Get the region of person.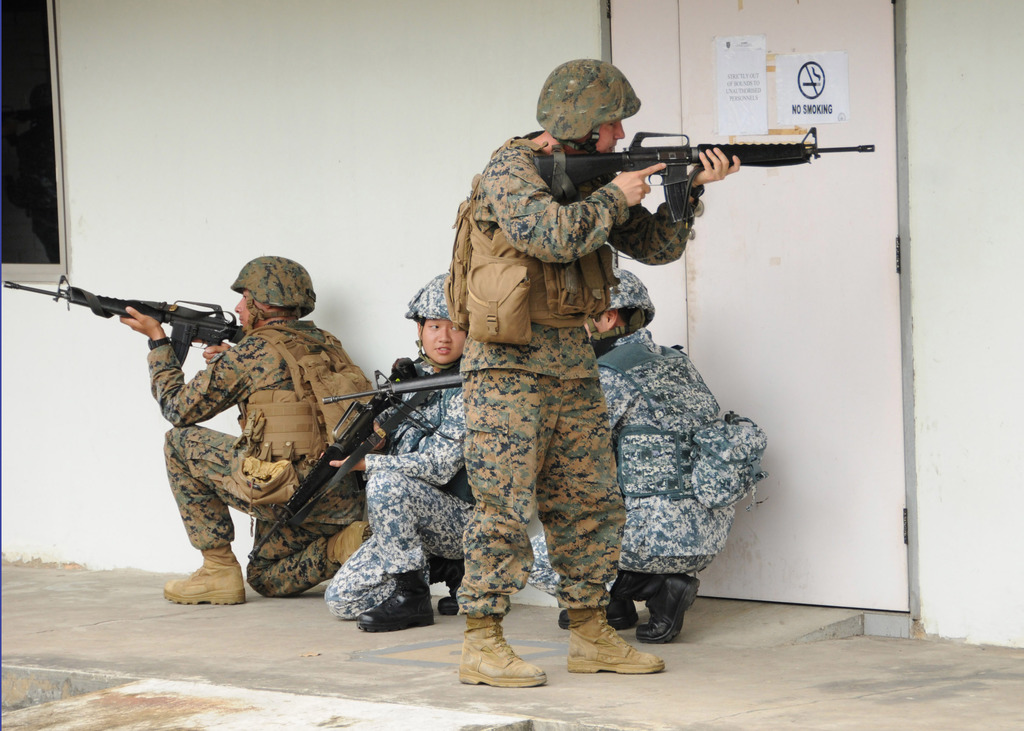
<bbox>450, 57, 746, 682</bbox>.
